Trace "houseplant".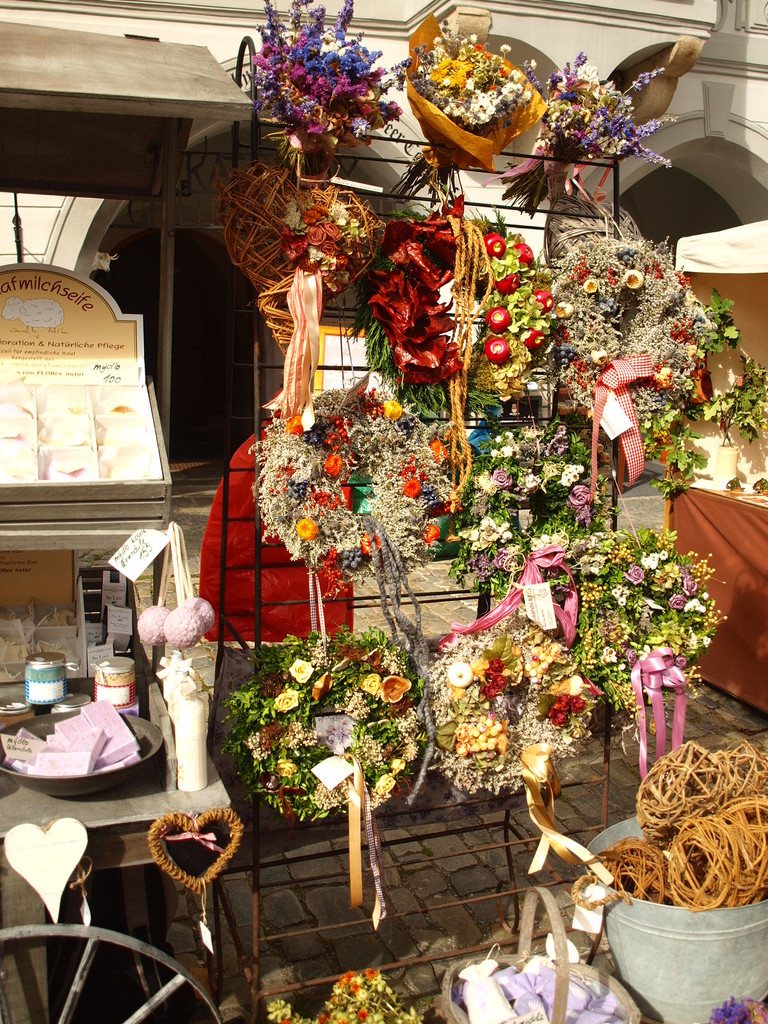
Traced to crop(248, 363, 442, 571).
